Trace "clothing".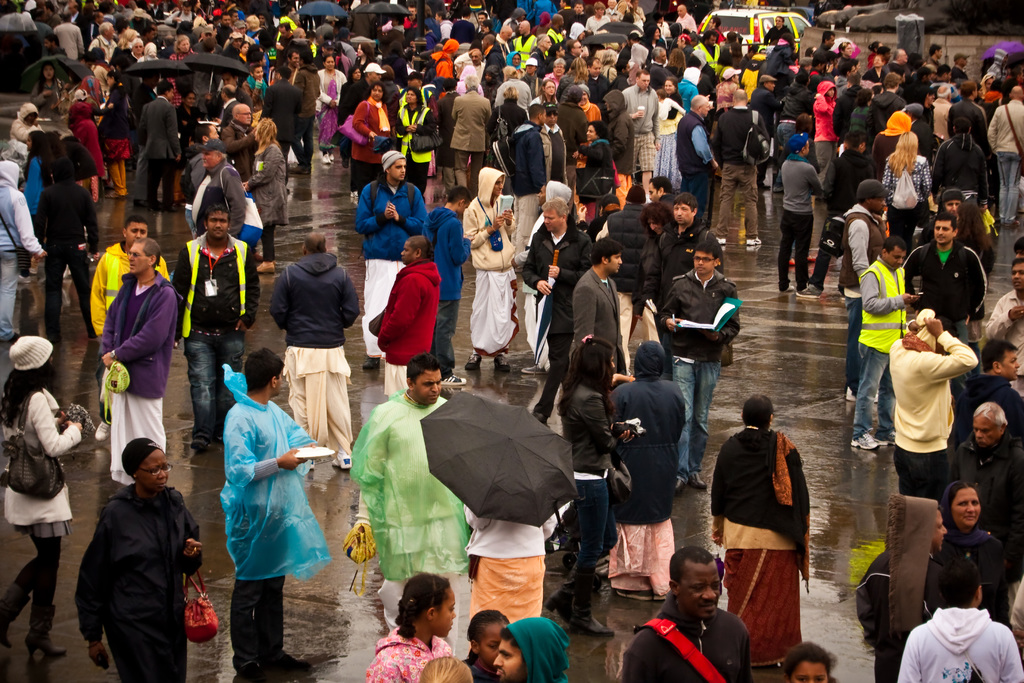
Traced to bbox=[854, 498, 938, 682].
